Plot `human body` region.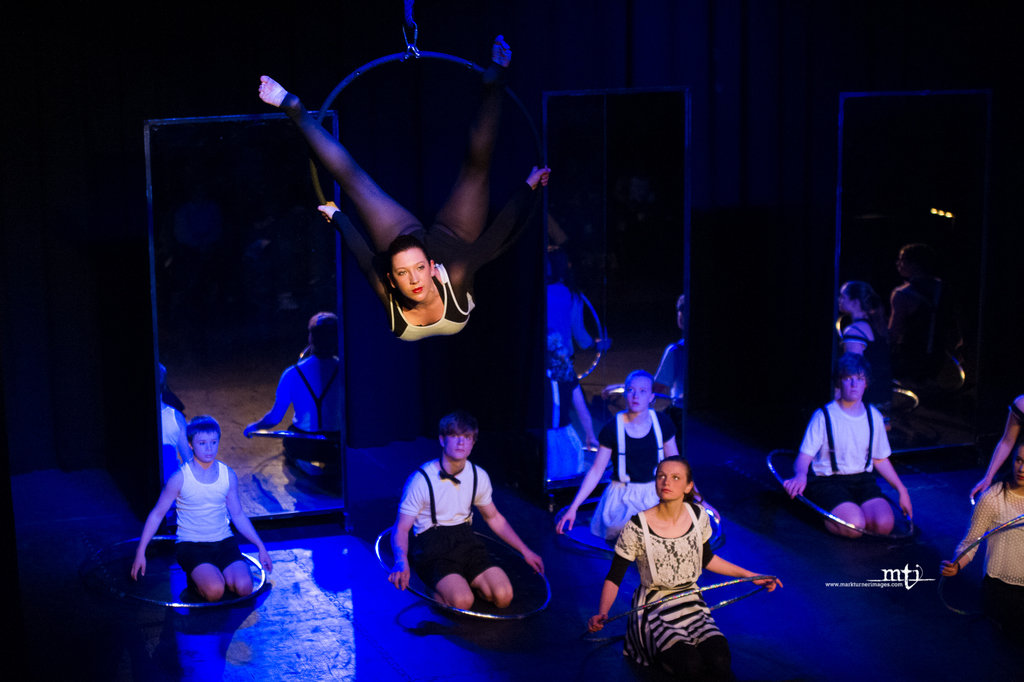
Plotted at detection(946, 444, 1023, 607).
